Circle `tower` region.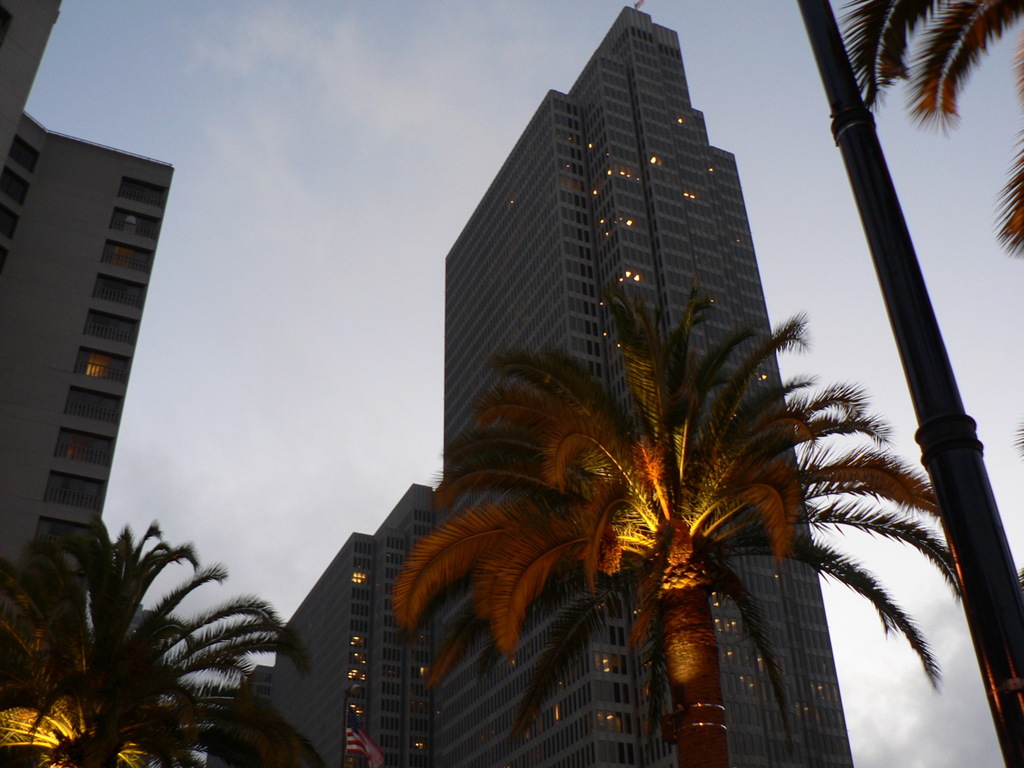
Region: {"left": 0, "top": 0, "right": 163, "bottom": 680}.
